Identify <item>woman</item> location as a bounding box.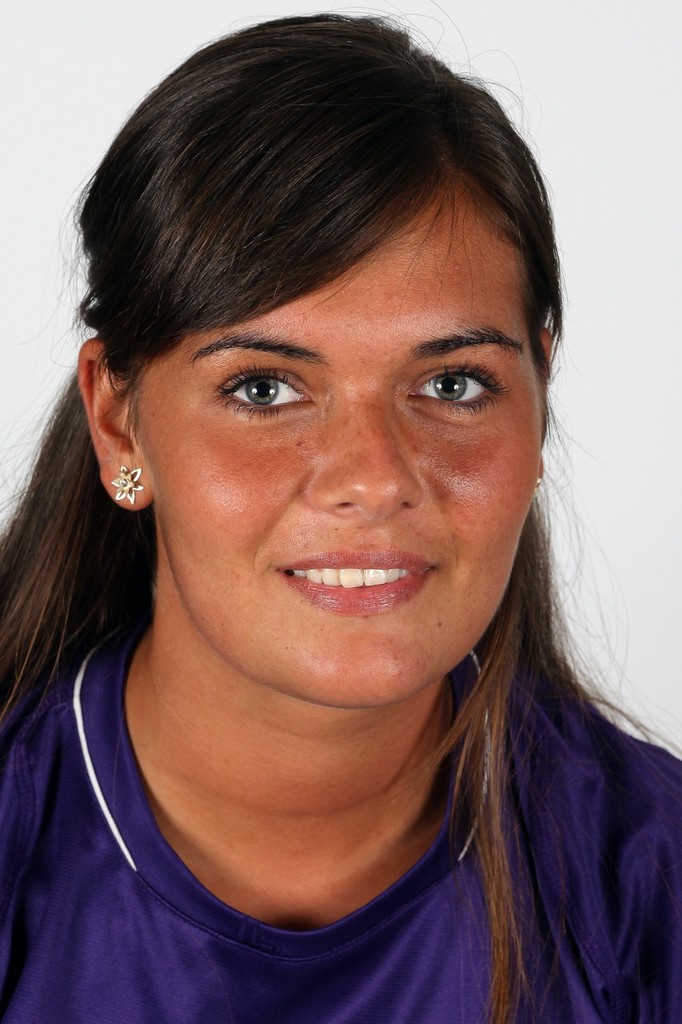
0/0/681/1016.
